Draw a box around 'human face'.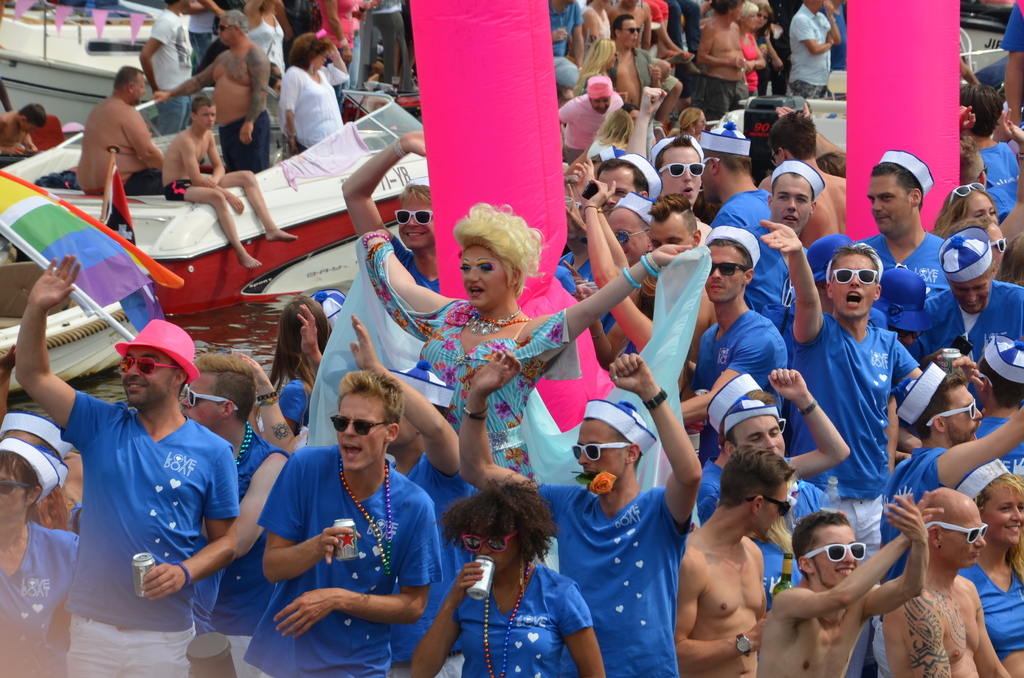
[left=979, top=477, right=1023, bottom=538].
